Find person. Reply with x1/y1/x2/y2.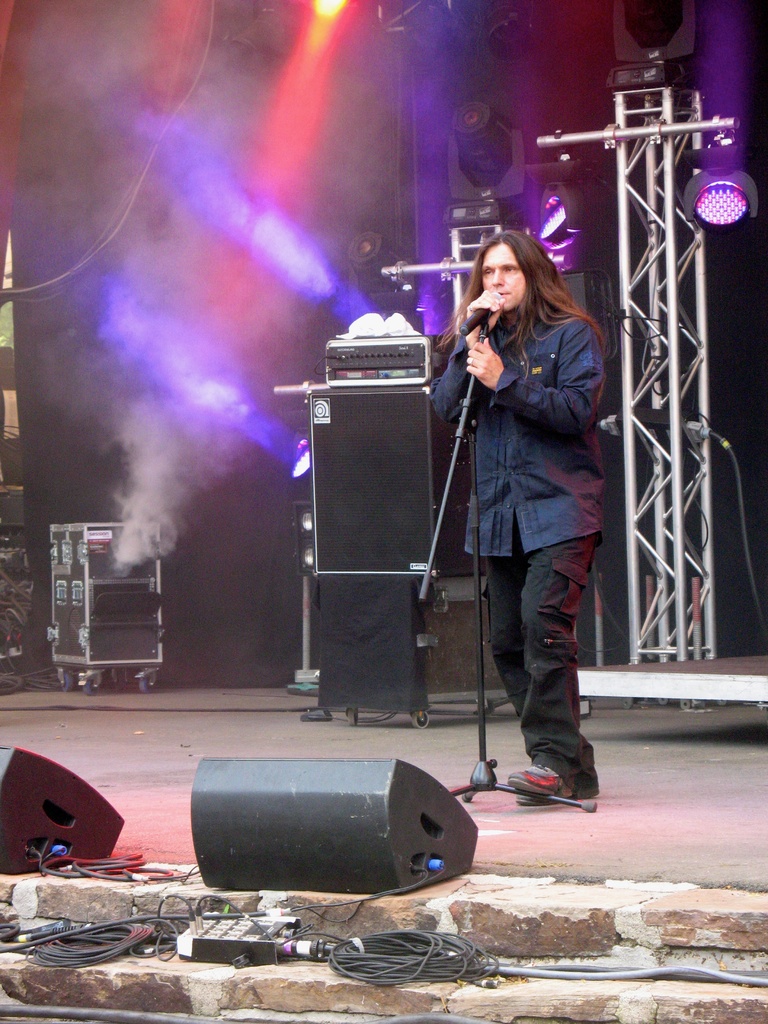
438/204/621/852.
